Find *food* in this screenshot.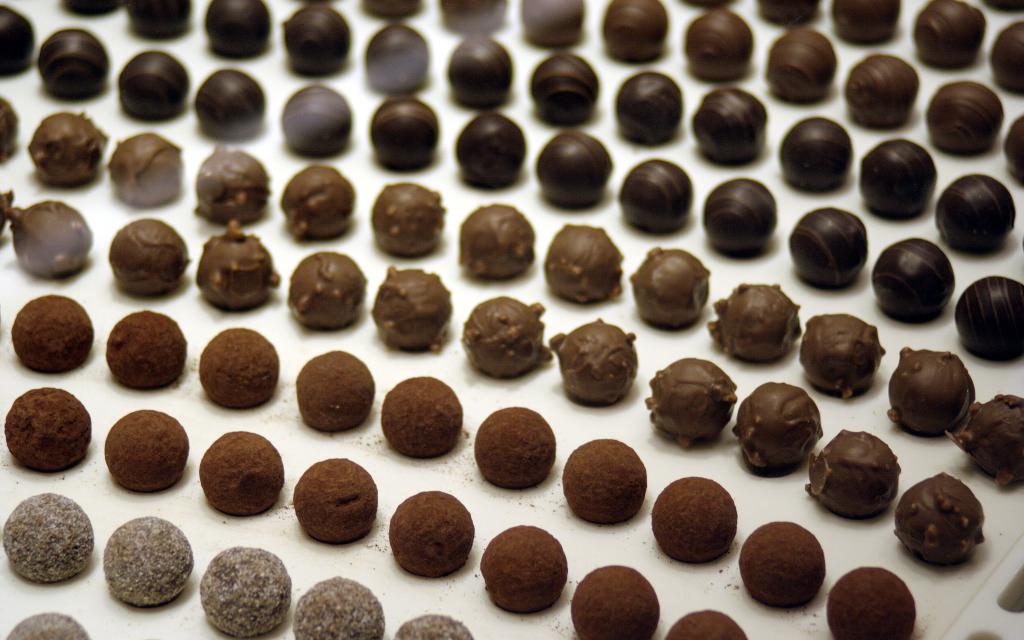
The bounding box for *food* is left=661, top=608, right=748, bottom=639.
